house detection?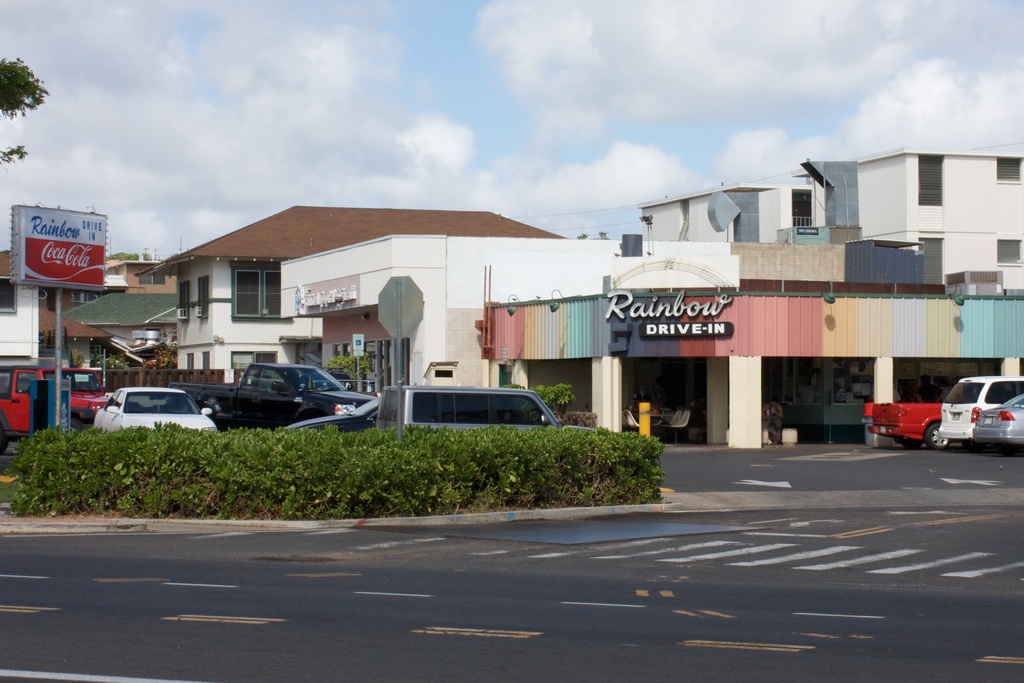
43:298:111:390
